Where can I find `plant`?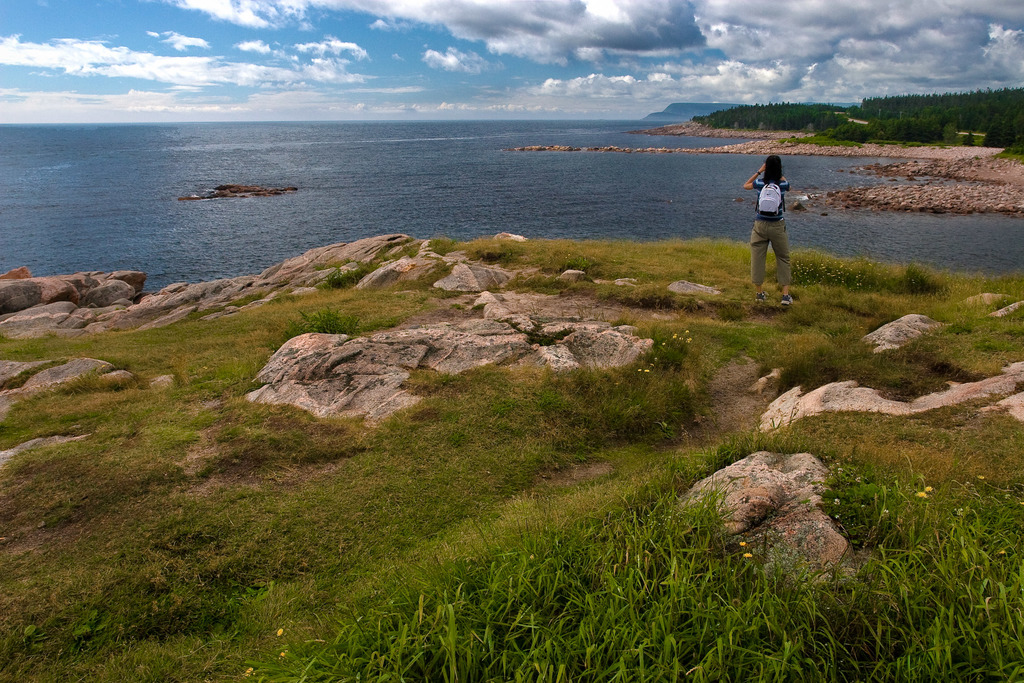
You can find it at <box>556,254,591,288</box>.
